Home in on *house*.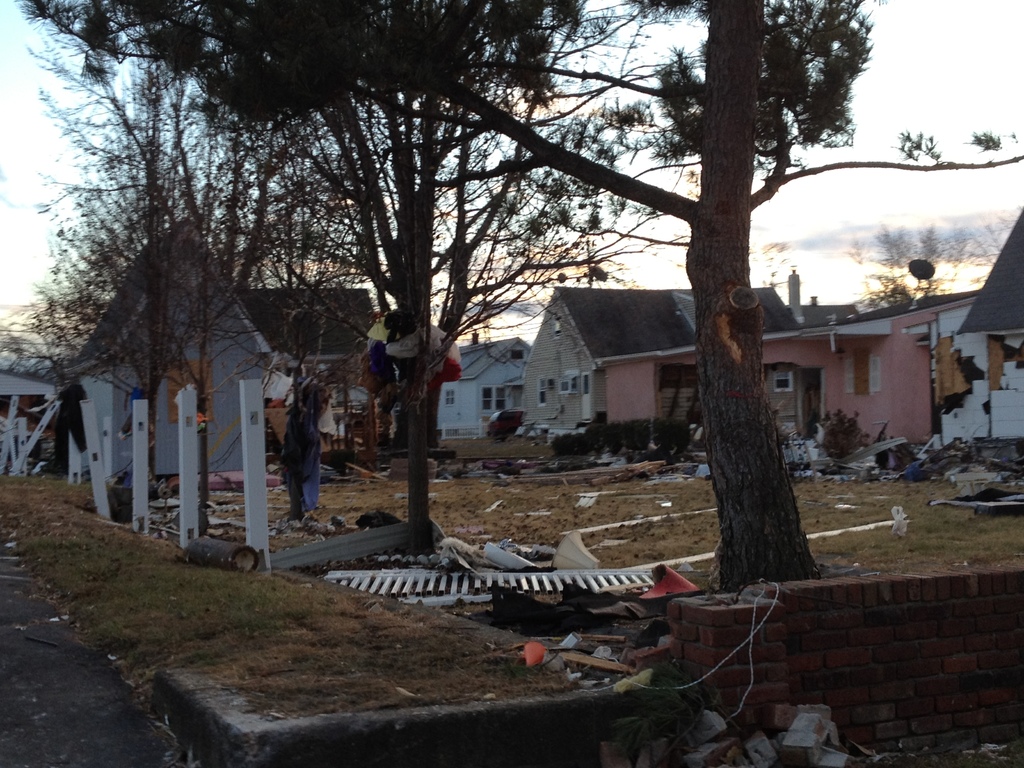
Homed in at [x1=989, y1=232, x2=1023, y2=454].
